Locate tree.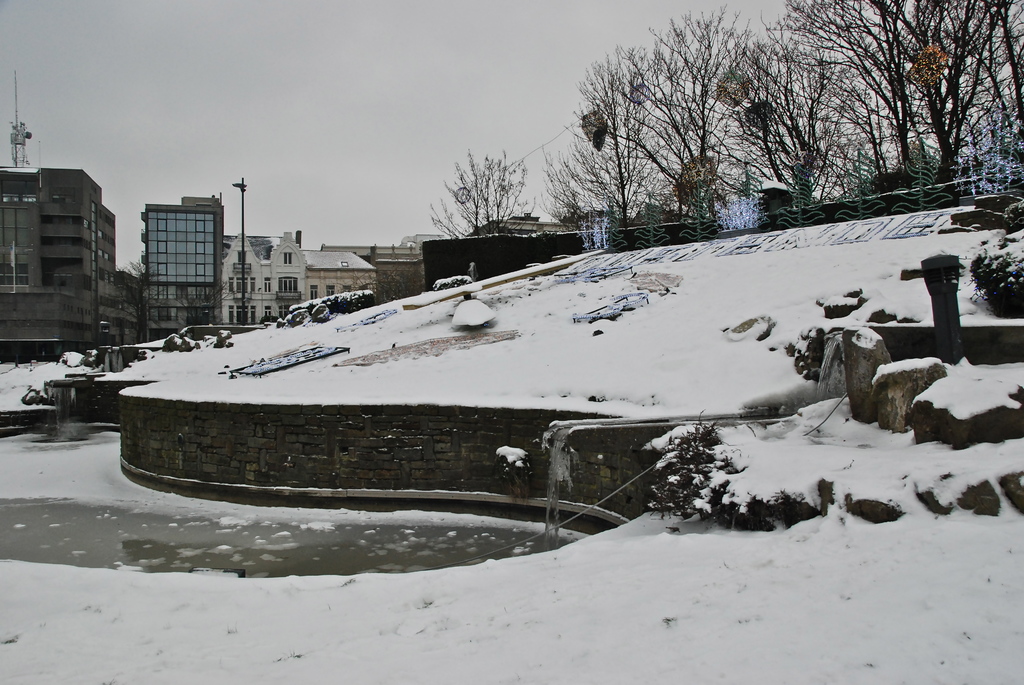
Bounding box: <region>817, 27, 964, 196</region>.
